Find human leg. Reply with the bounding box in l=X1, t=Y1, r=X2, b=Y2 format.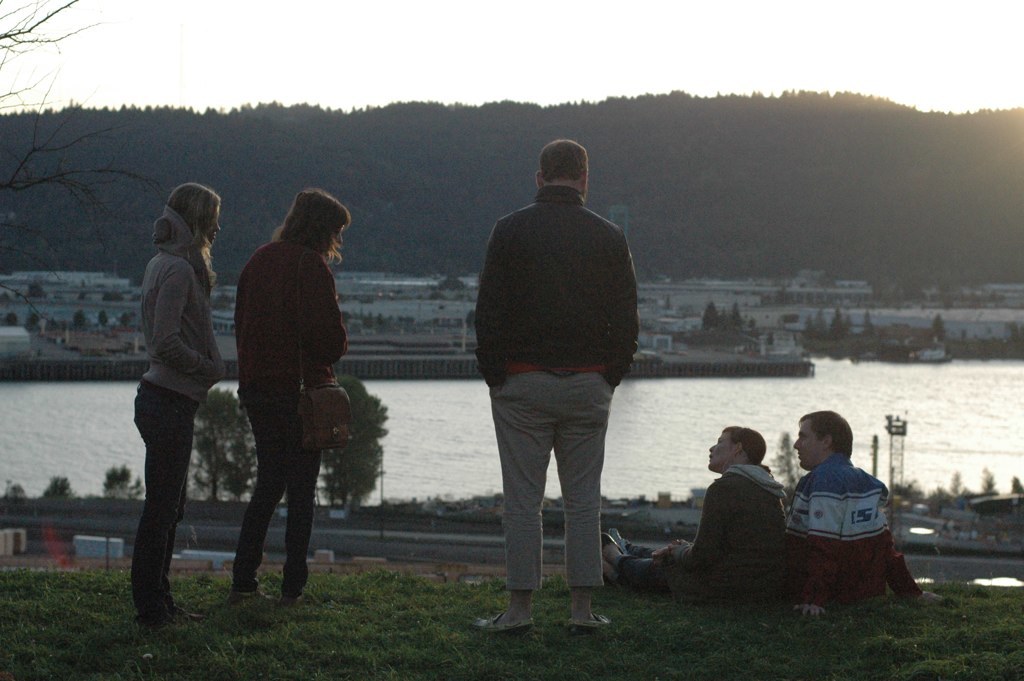
l=610, t=527, r=707, b=591.
